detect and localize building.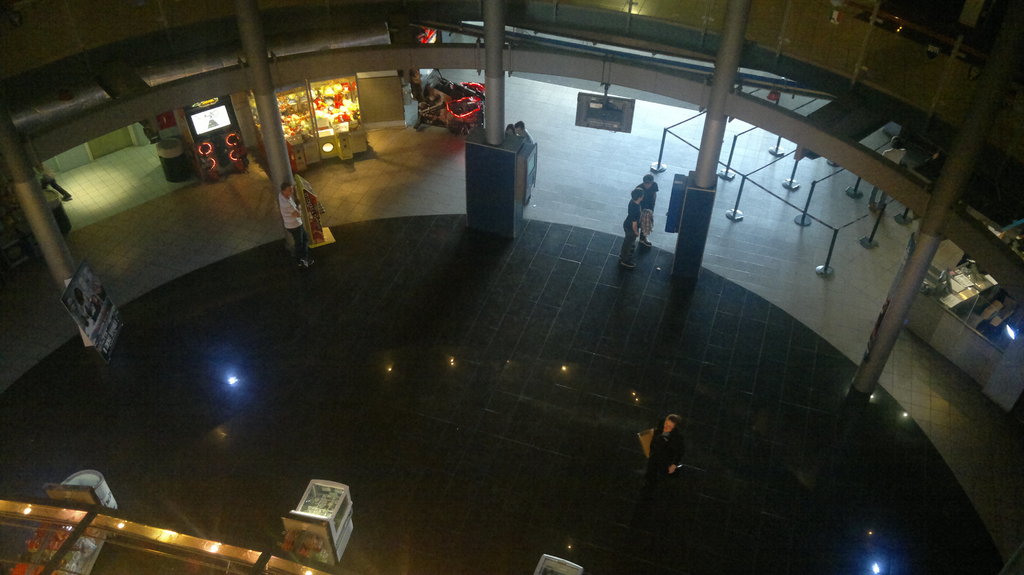
Localized at [x1=0, y1=0, x2=1023, y2=574].
